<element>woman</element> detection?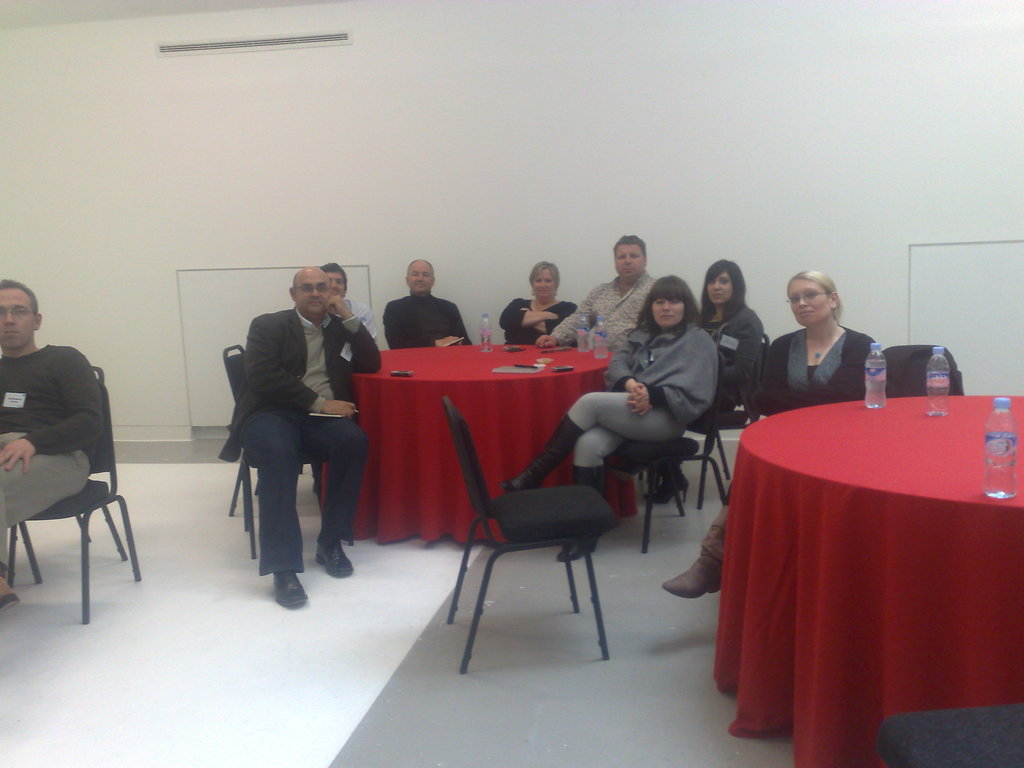
<region>659, 267, 884, 600</region>
